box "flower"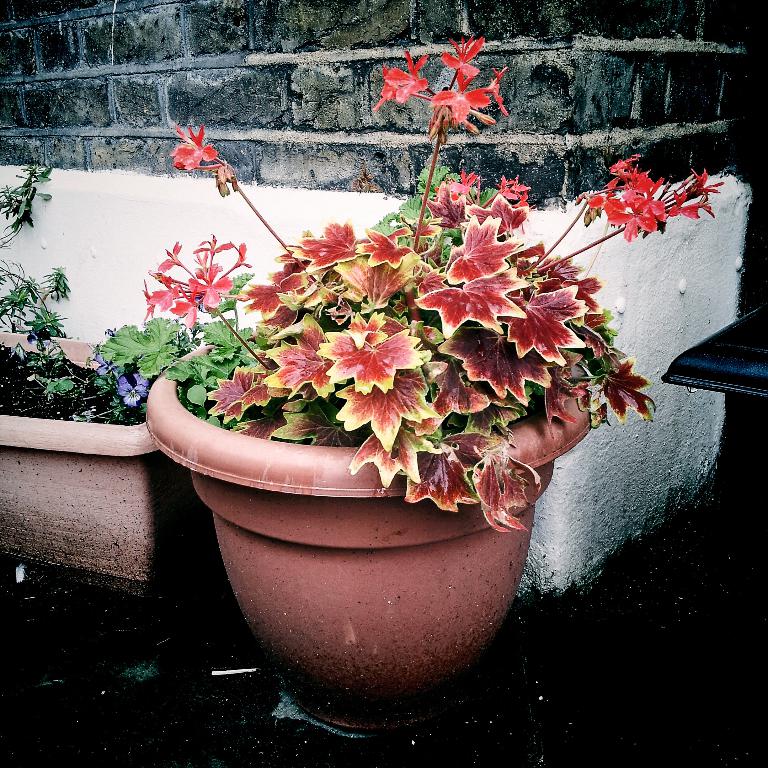
l=113, t=372, r=149, b=411
